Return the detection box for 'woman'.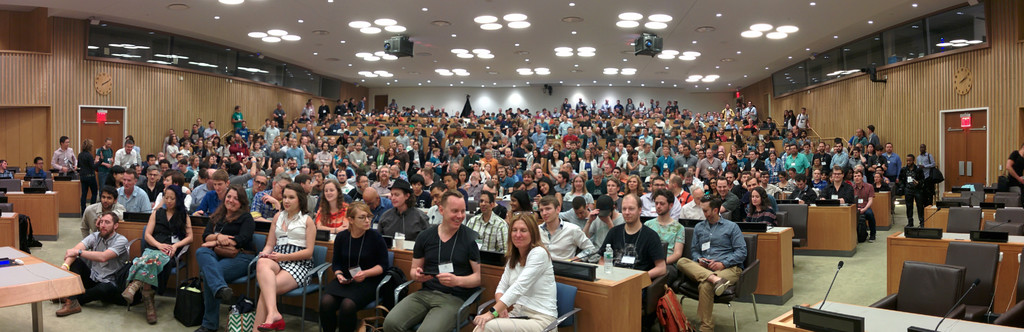
BBox(623, 173, 645, 197).
